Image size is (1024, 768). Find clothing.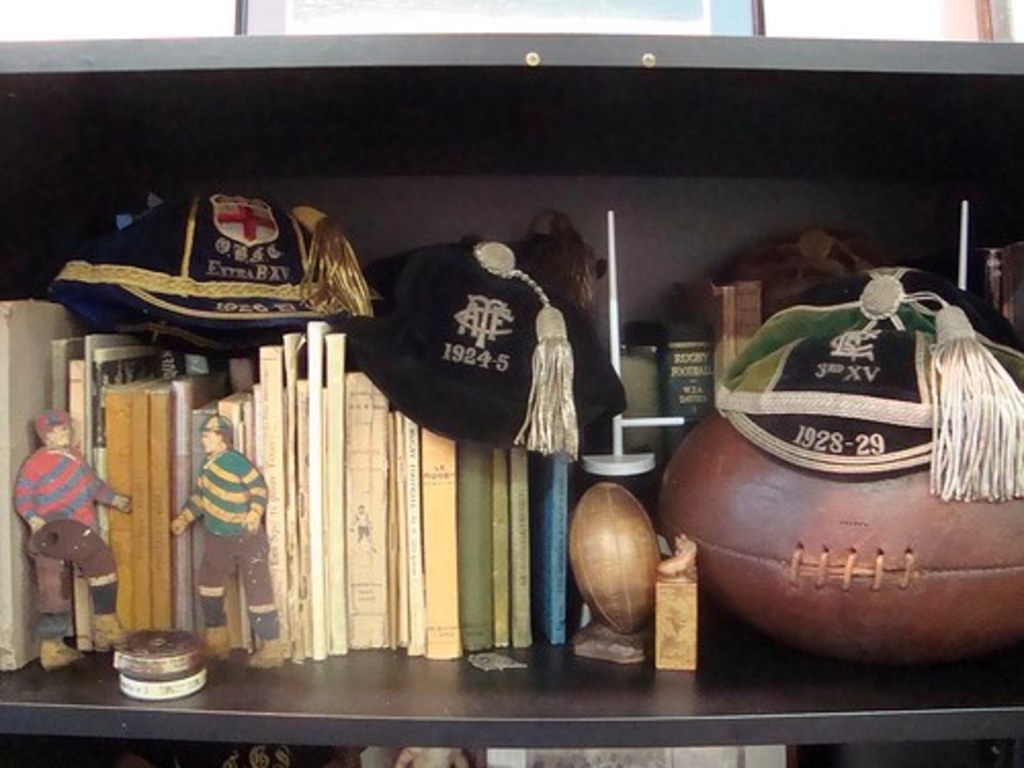
12:438:119:639.
